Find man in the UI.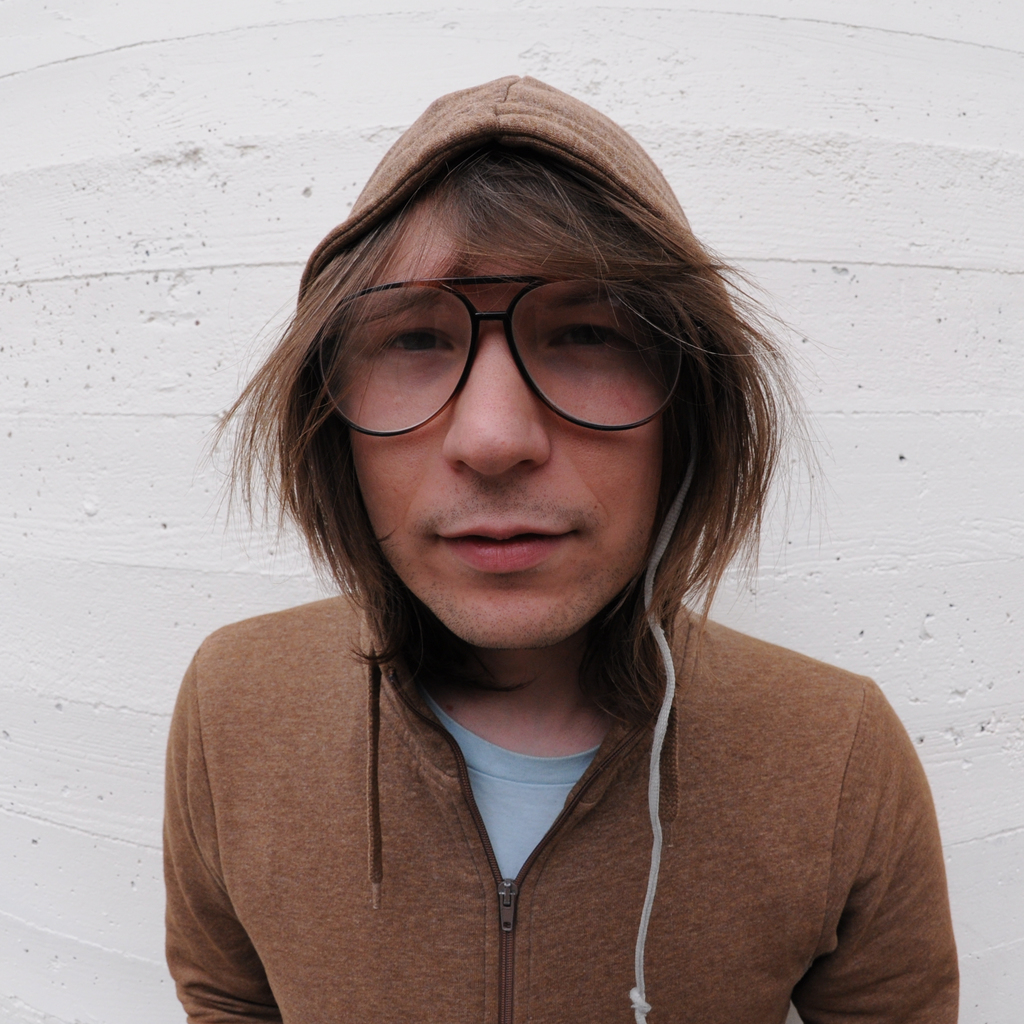
UI element at <box>151,65,964,1023</box>.
